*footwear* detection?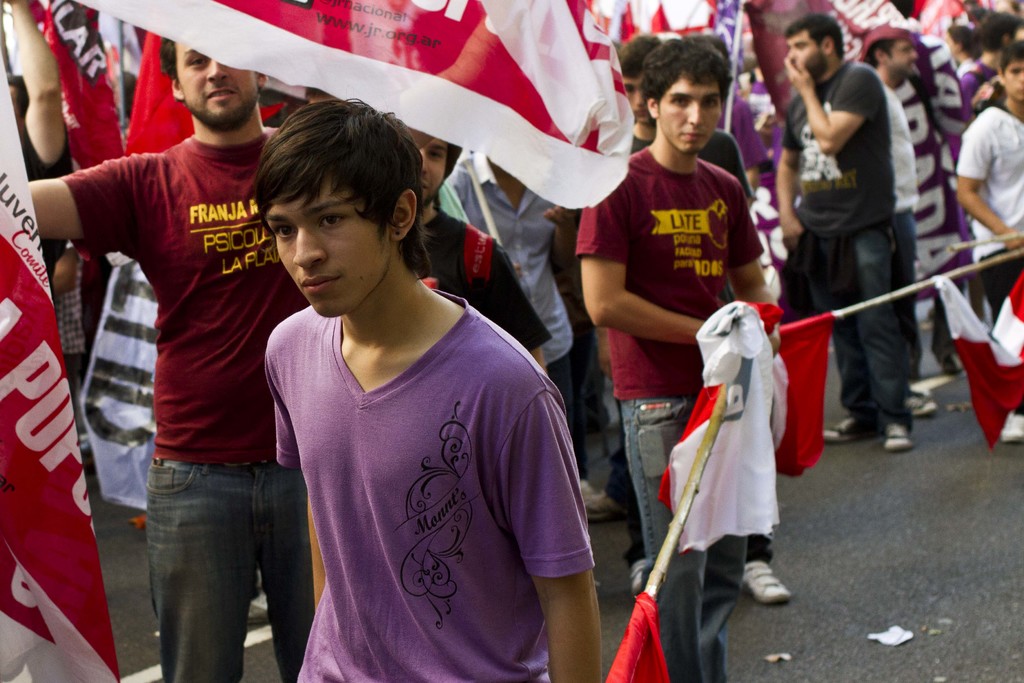
locate(631, 556, 646, 596)
